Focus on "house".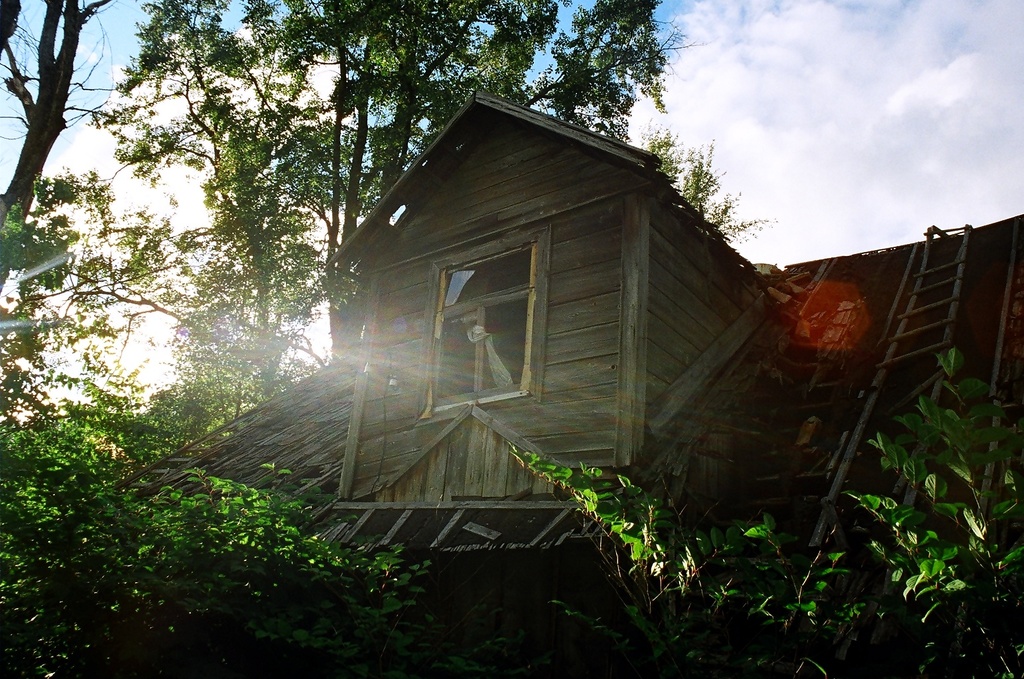
Focused at [x1=110, y1=89, x2=1023, y2=677].
